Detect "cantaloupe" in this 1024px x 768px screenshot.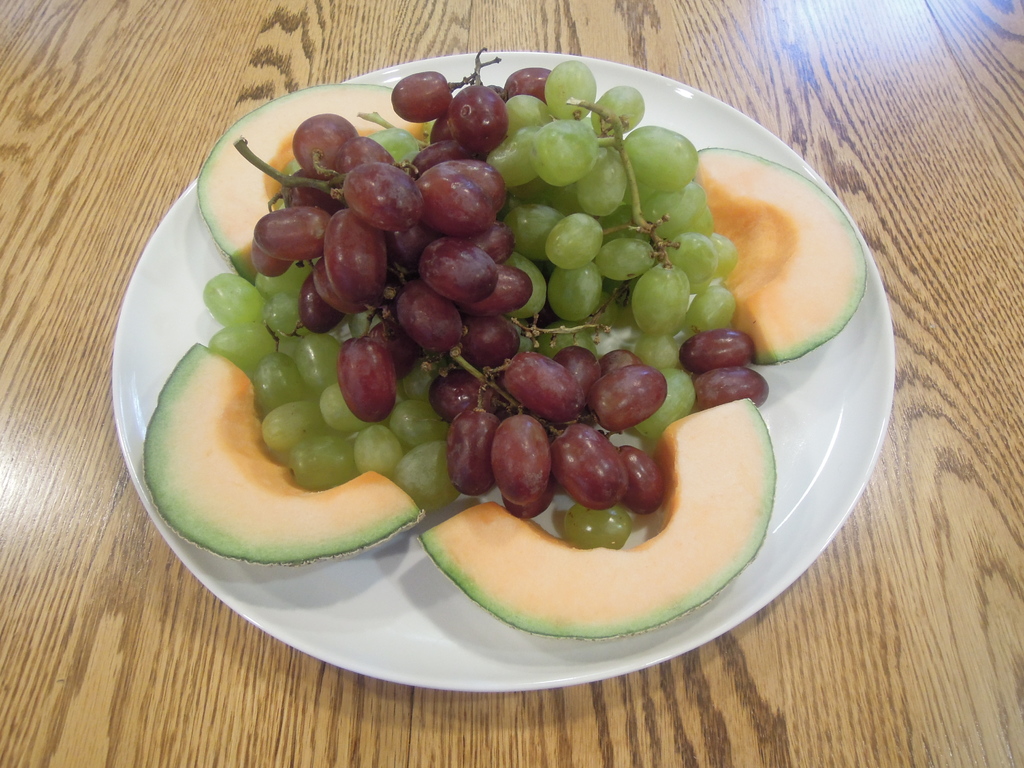
Detection: [141, 342, 425, 568].
